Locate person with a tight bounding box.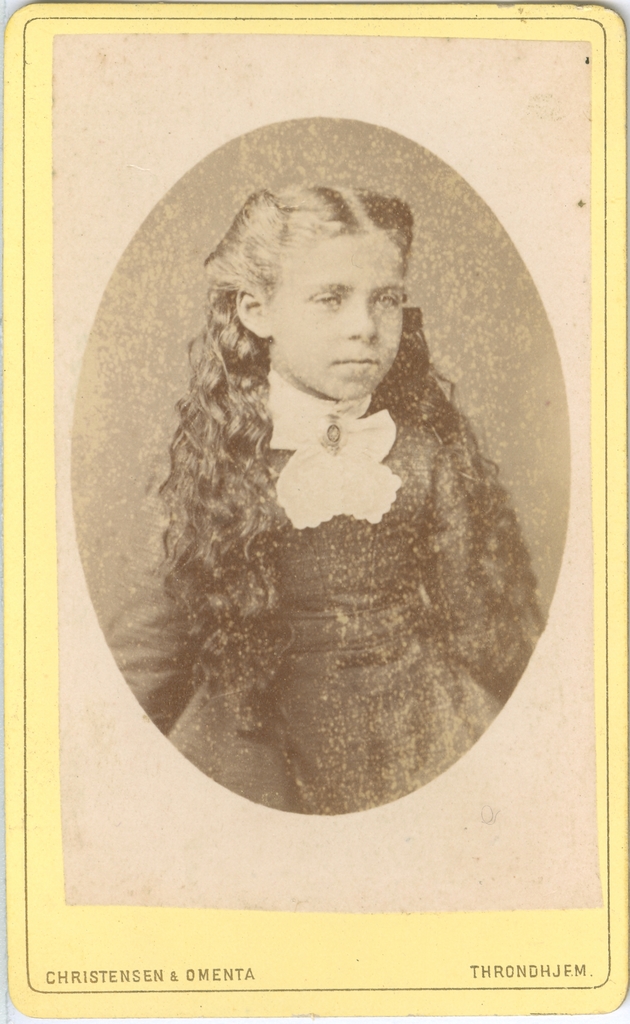
{"left": 120, "top": 148, "right": 539, "bottom": 858}.
